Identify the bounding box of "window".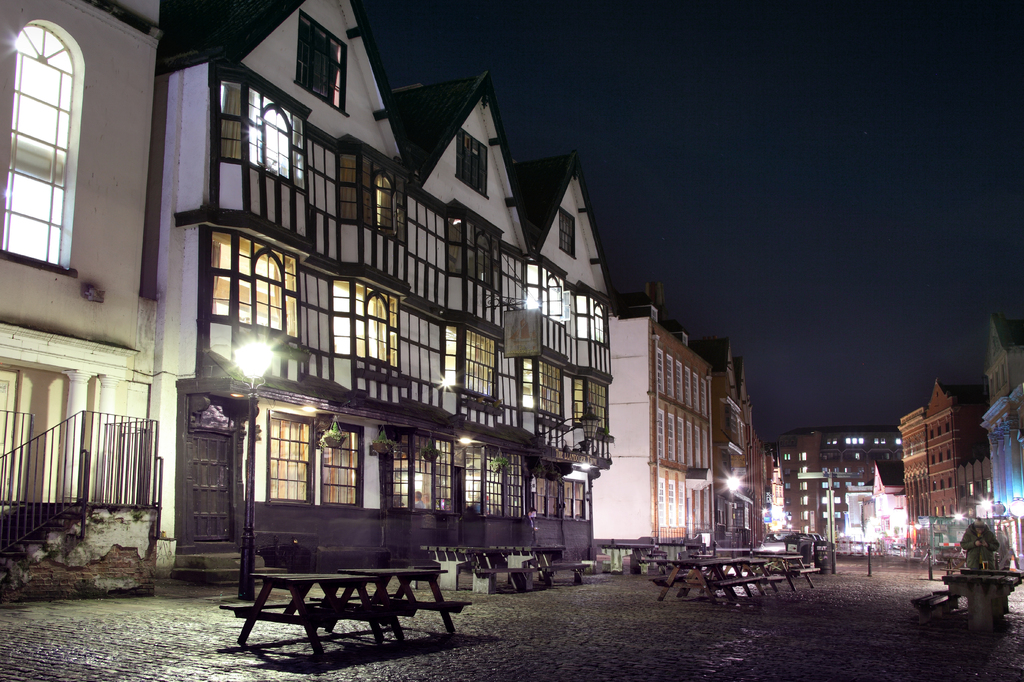
box=[521, 254, 571, 368].
